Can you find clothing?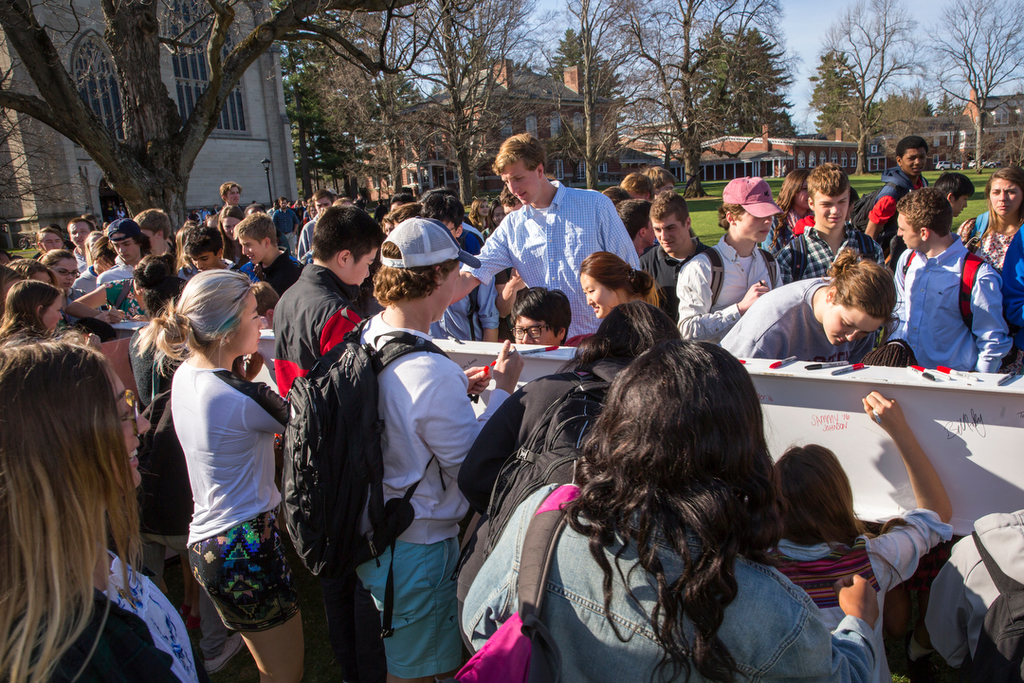
Yes, bounding box: [178, 263, 192, 279].
